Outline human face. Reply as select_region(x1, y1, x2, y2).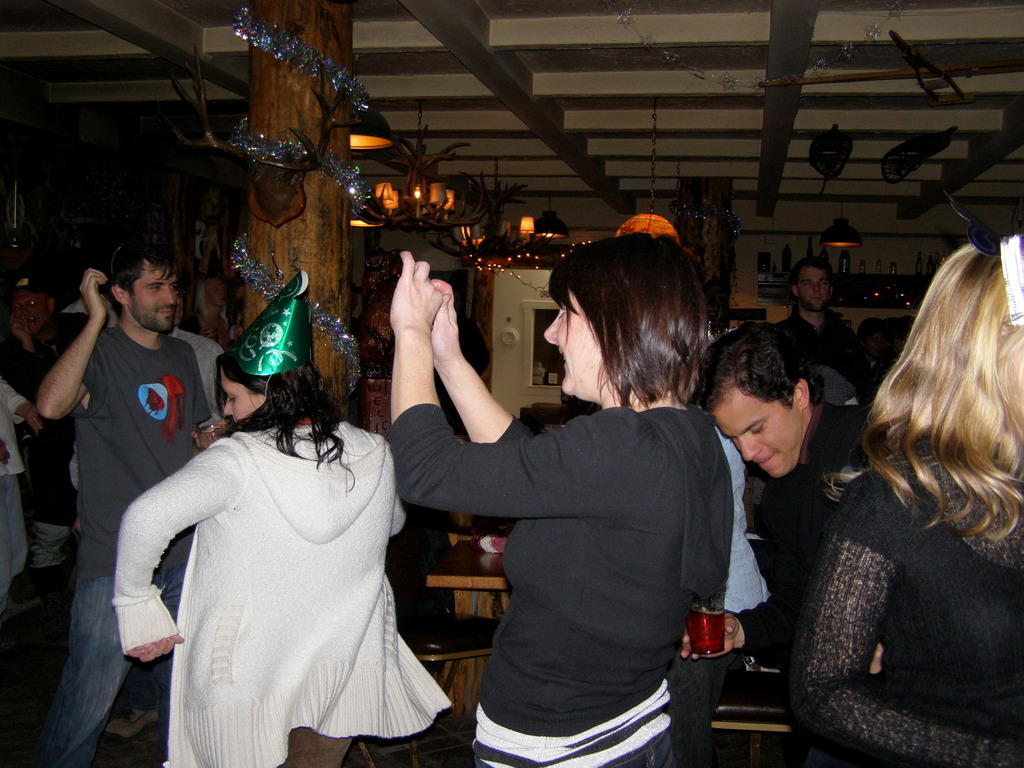
select_region(220, 367, 266, 419).
